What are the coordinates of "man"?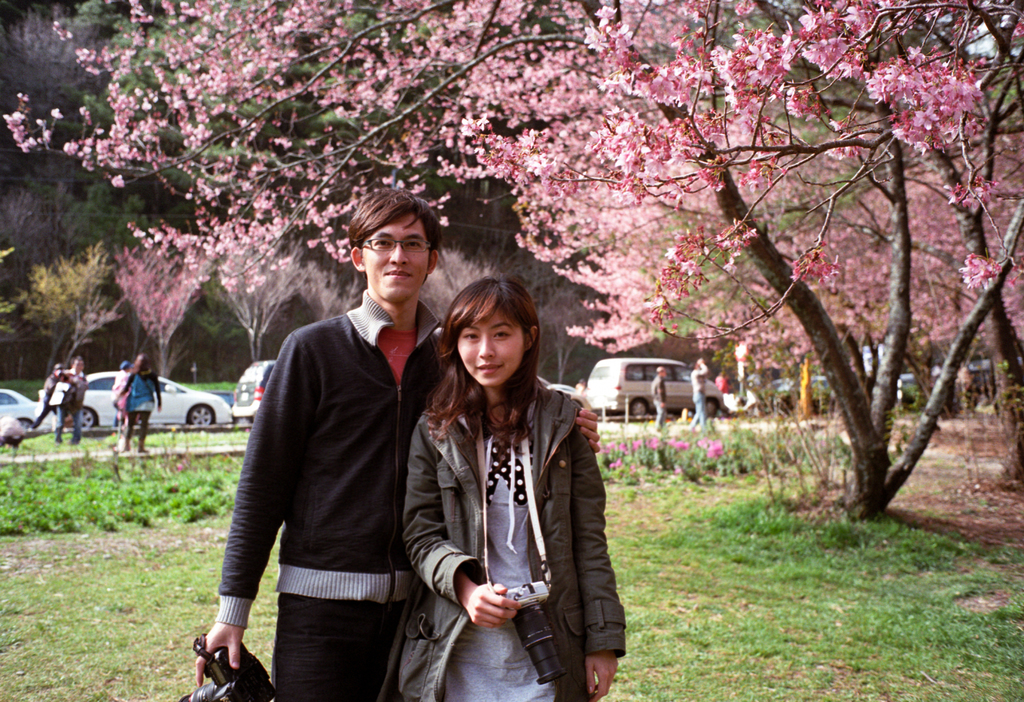
left=54, top=357, right=90, bottom=447.
